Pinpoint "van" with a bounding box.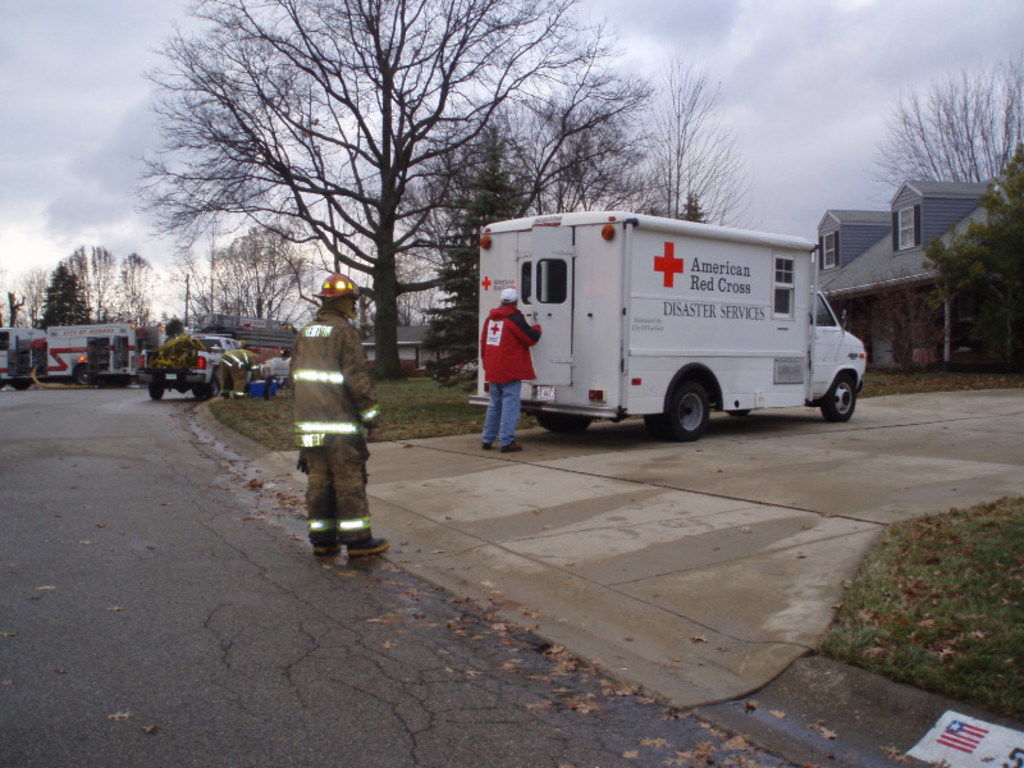
(left=133, top=330, right=247, bottom=398).
